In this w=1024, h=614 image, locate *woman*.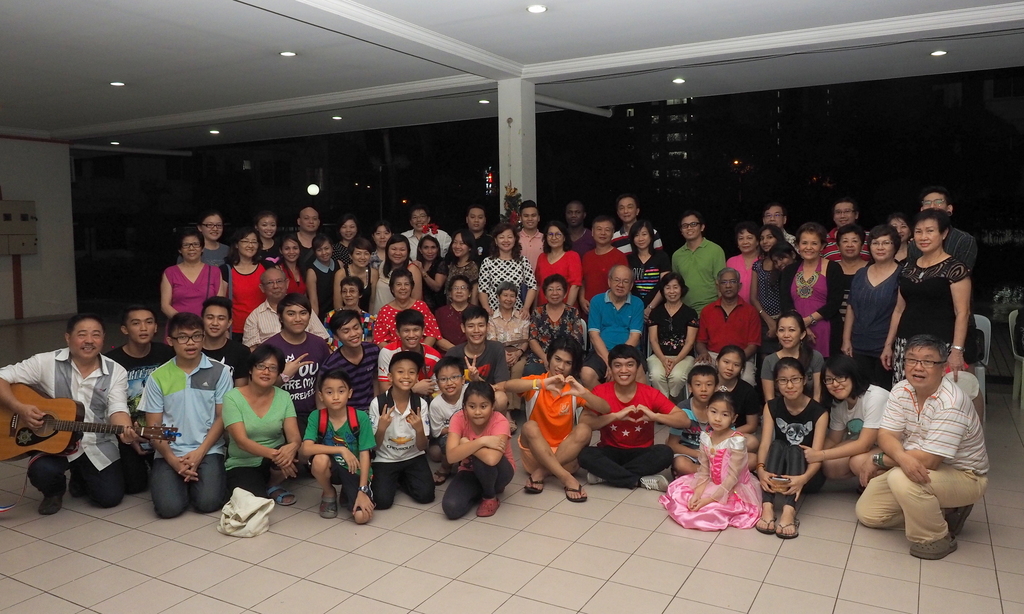
Bounding box: x1=335, y1=242, x2=378, y2=325.
